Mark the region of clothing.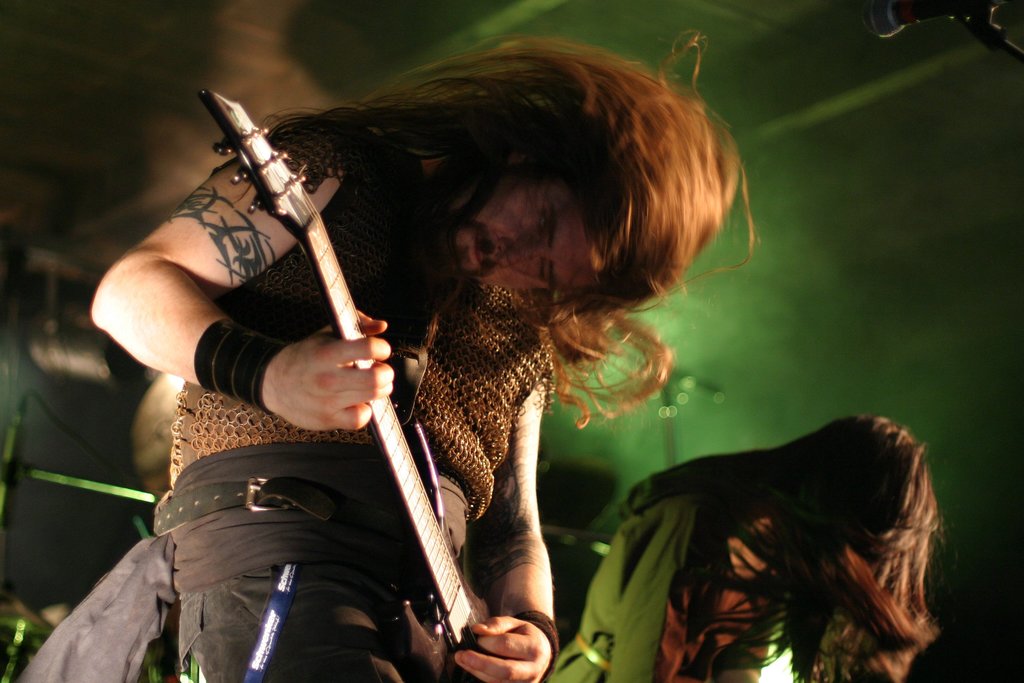
Region: [left=75, top=109, right=550, bottom=682].
